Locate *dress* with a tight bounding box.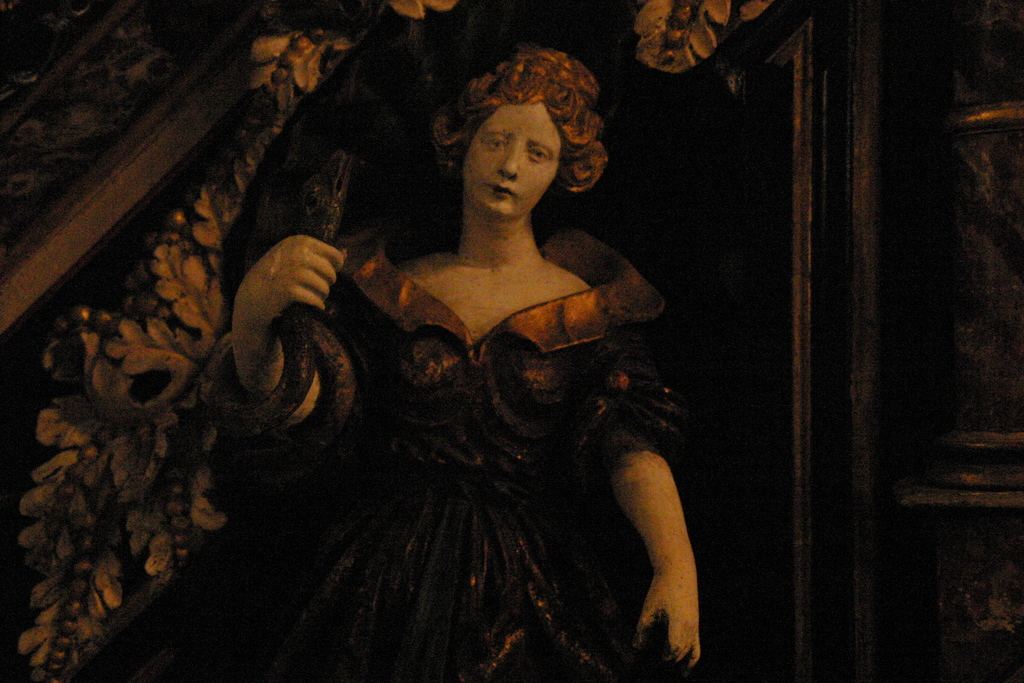
rect(262, 229, 691, 682).
